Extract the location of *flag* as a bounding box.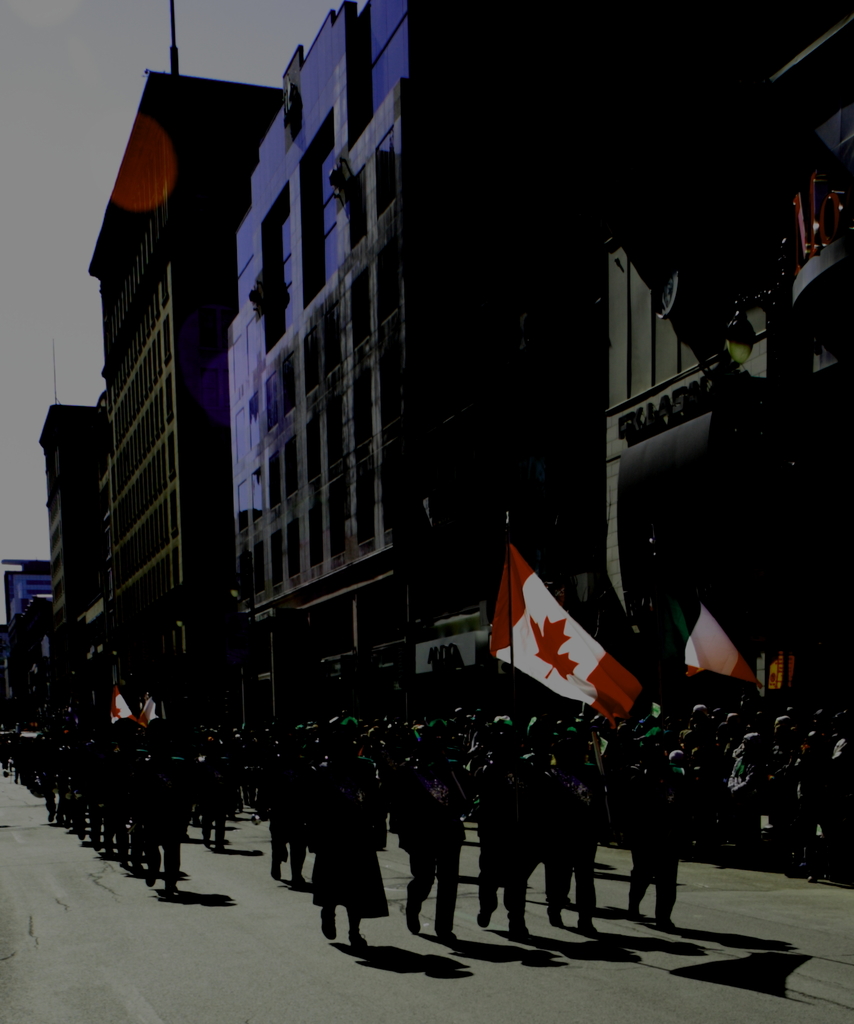
region(100, 678, 149, 734).
